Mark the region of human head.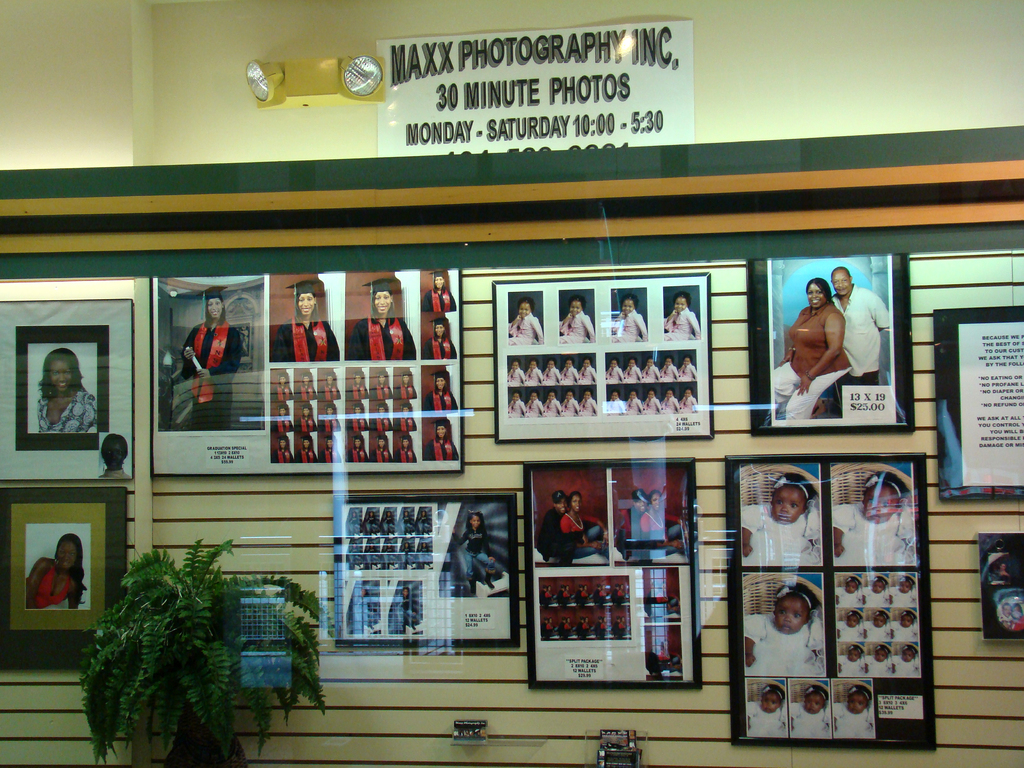
Region: crop(570, 300, 582, 319).
